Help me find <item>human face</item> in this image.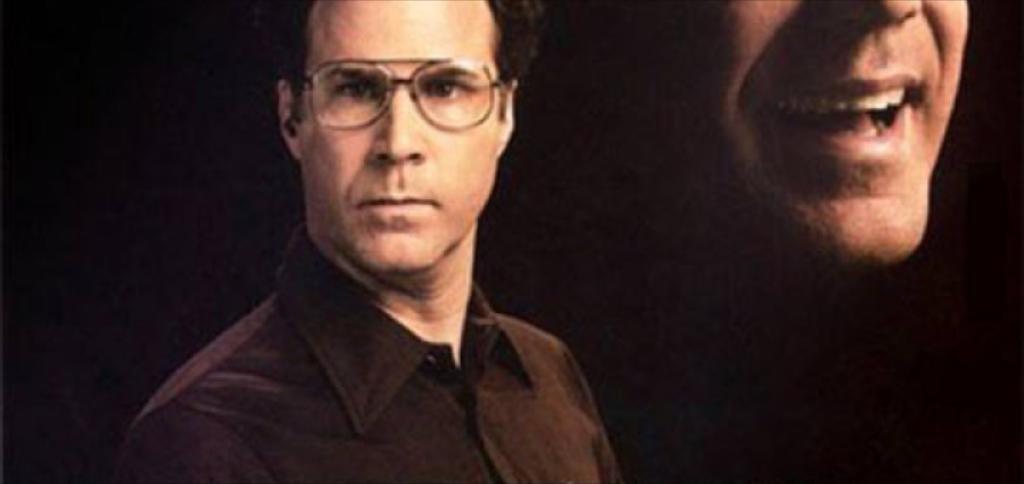
Found it: [left=300, top=0, right=501, bottom=278].
